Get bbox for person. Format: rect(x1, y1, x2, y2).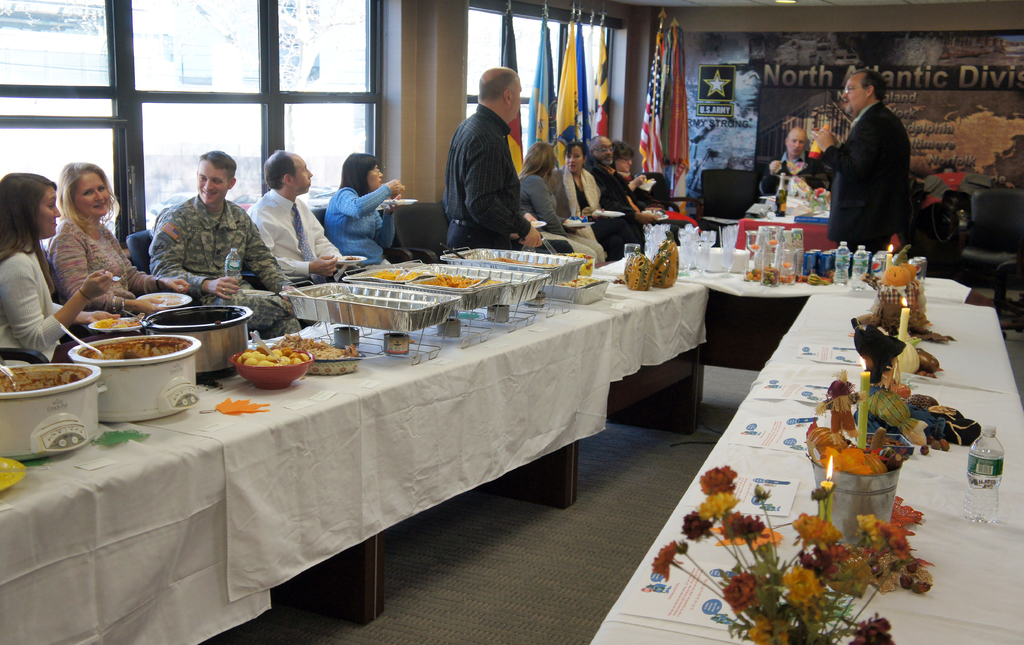
rect(444, 66, 543, 257).
